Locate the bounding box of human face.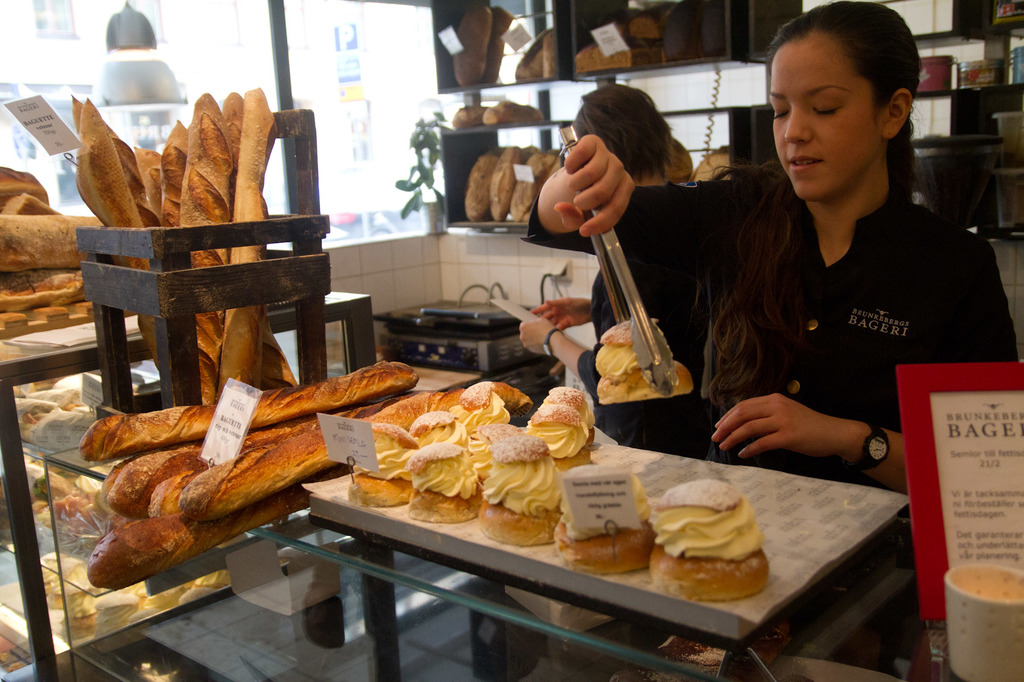
Bounding box: [x1=770, y1=34, x2=886, y2=210].
